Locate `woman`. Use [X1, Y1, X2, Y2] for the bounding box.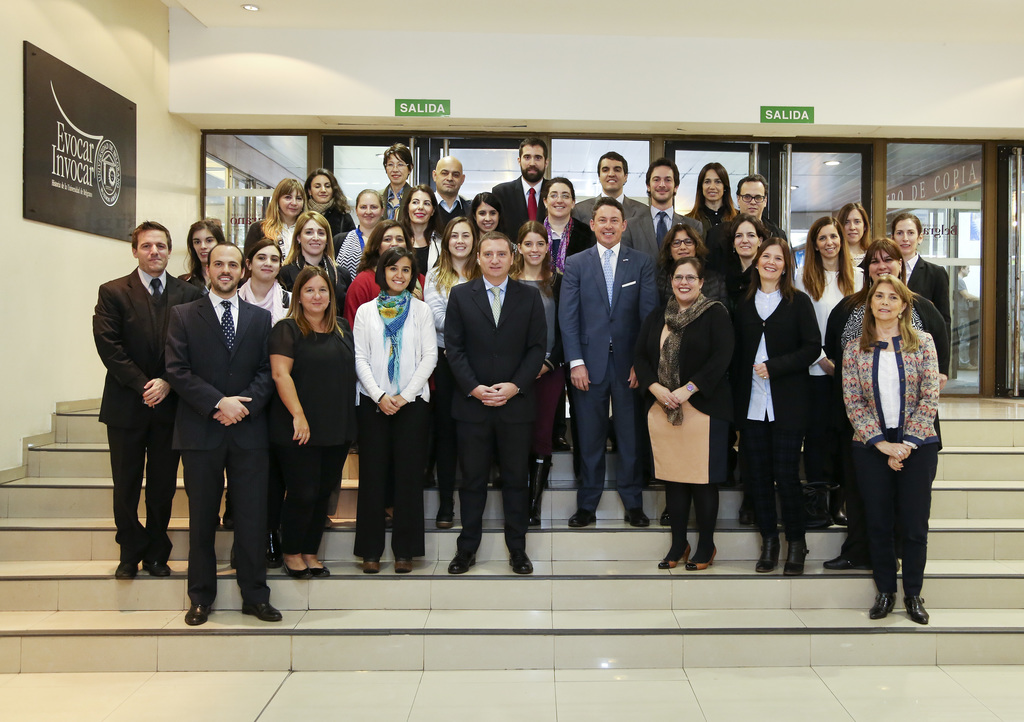
[840, 274, 944, 627].
